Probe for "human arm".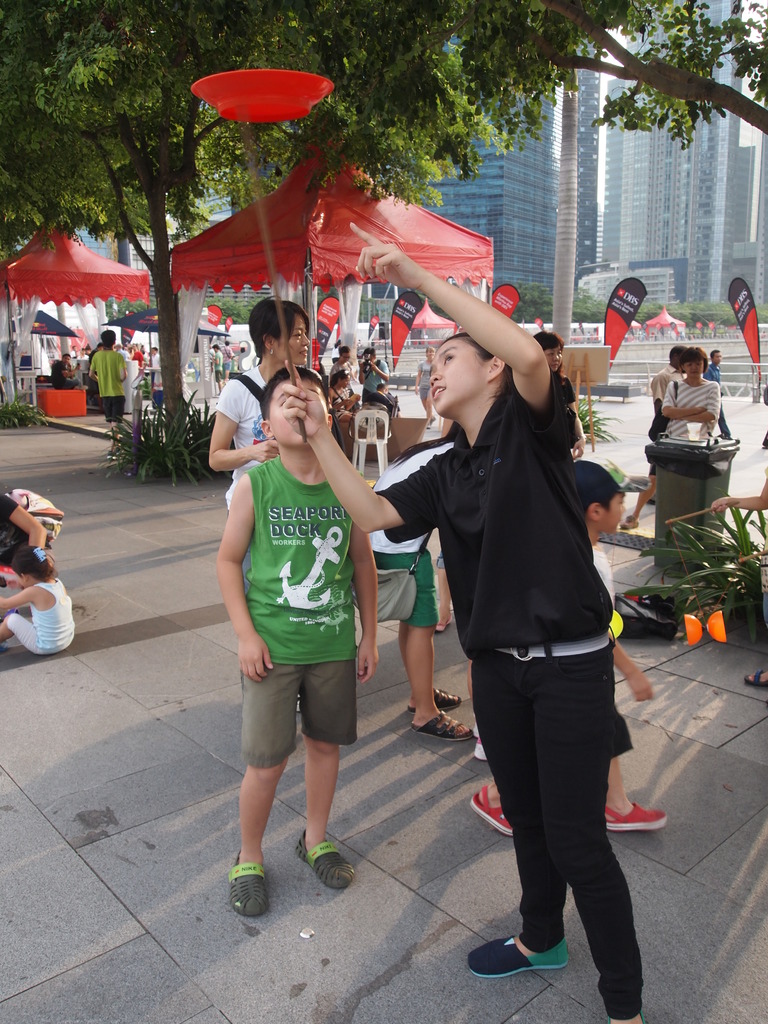
Probe result: 660:383:709:417.
